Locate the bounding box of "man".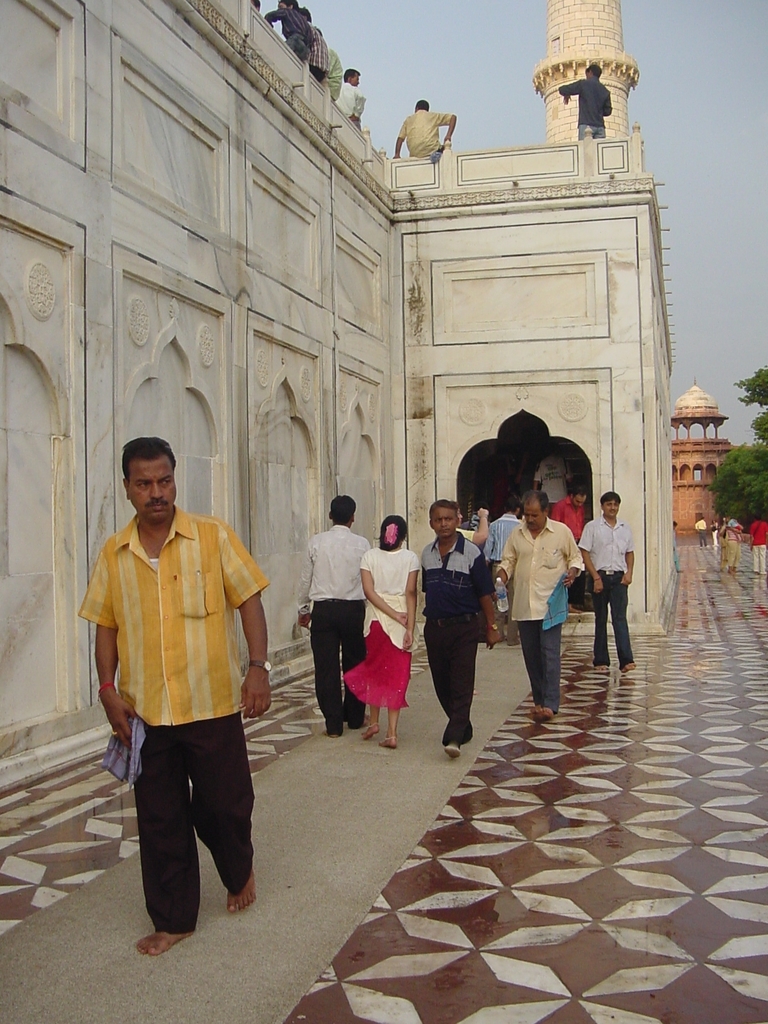
Bounding box: [89,442,283,947].
